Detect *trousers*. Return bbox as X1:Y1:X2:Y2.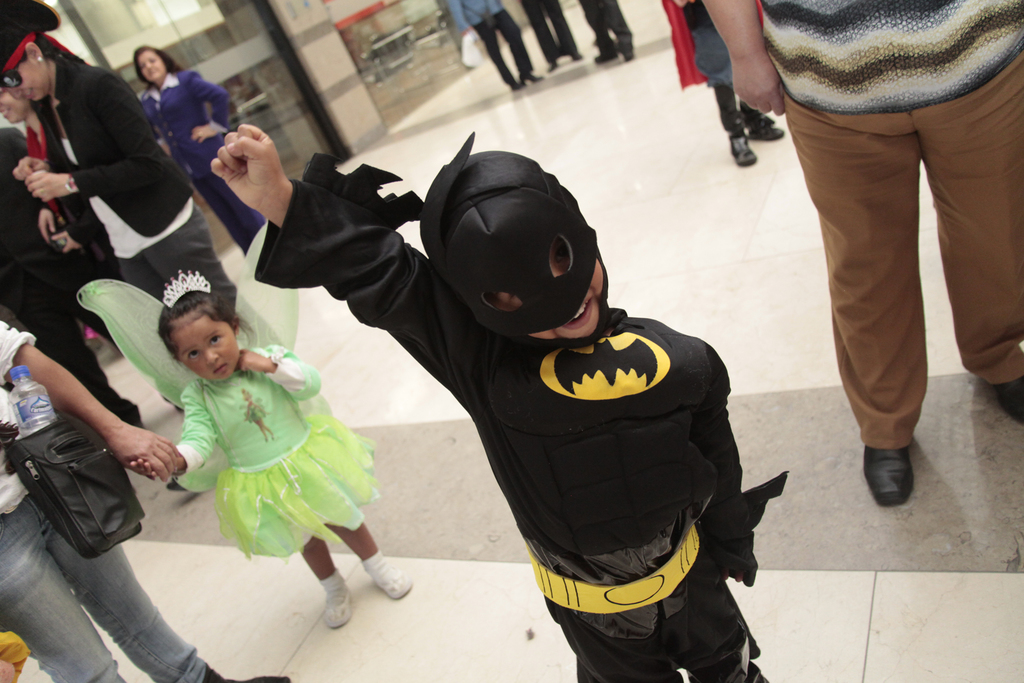
116:202:285:350.
